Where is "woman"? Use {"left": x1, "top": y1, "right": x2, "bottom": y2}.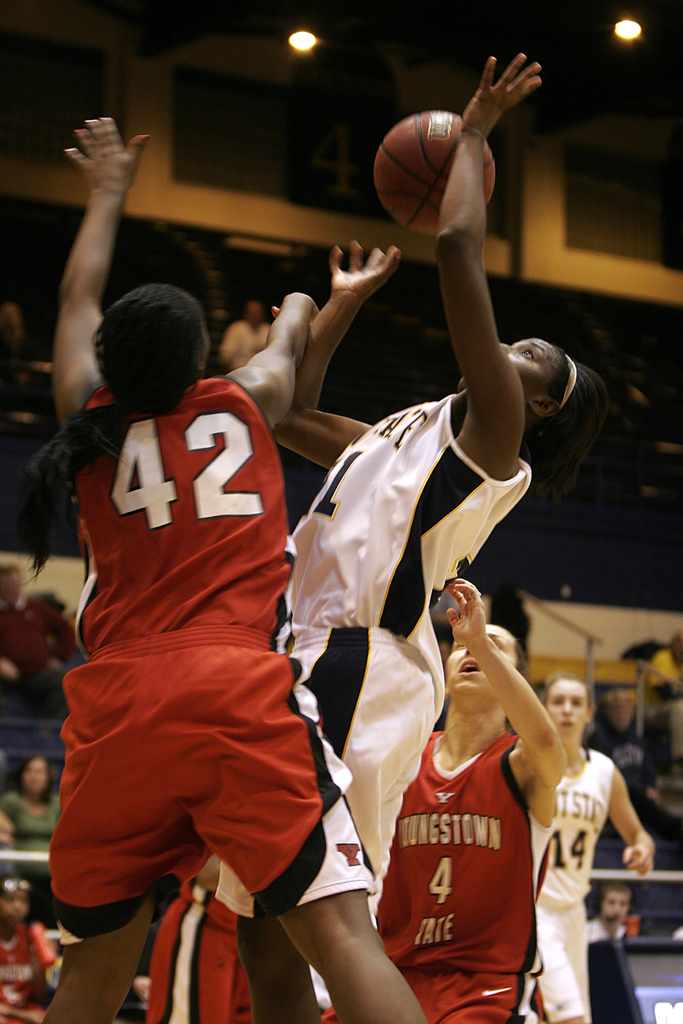
{"left": 318, "top": 575, "right": 566, "bottom": 1023}.
